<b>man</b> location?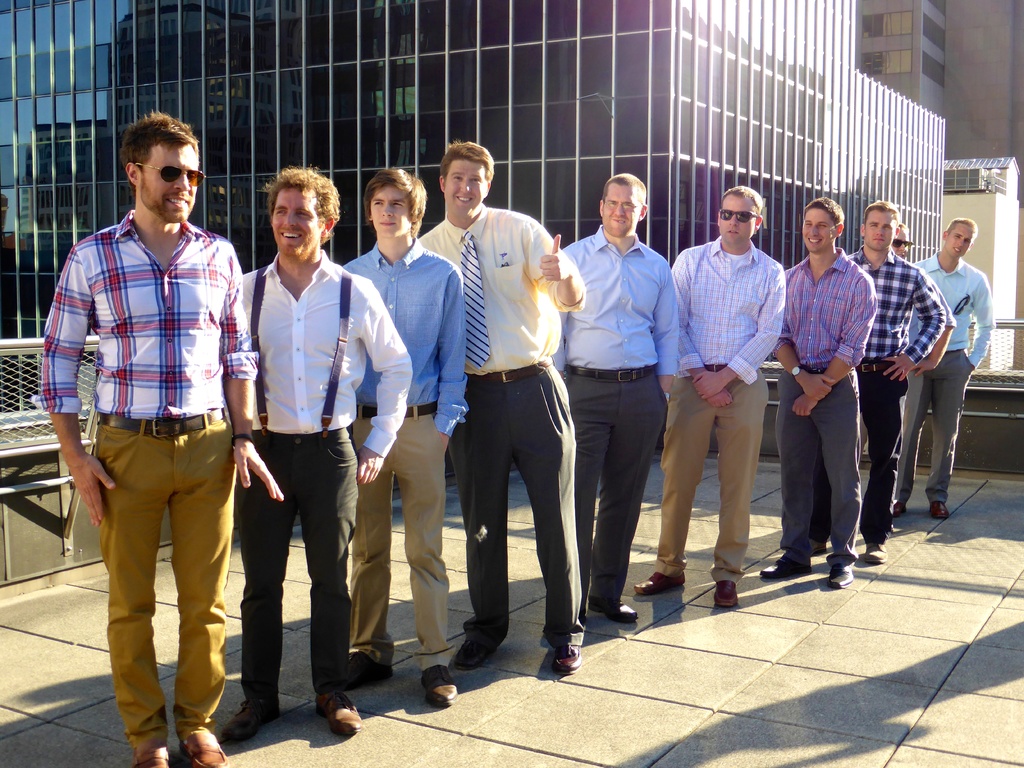
pyautogui.locateOnScreen(890, 220, 911, 264)
